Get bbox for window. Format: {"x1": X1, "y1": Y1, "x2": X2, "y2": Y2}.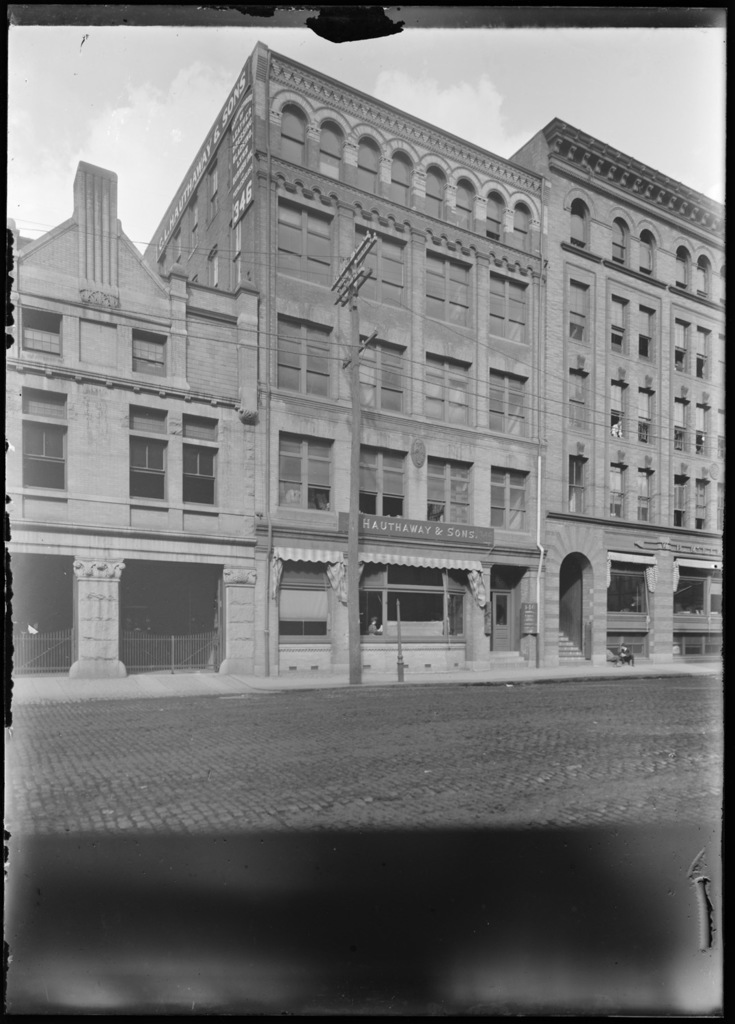
{"x1": 605, "y1": 379, "x2": 624, "y2": 431}.
